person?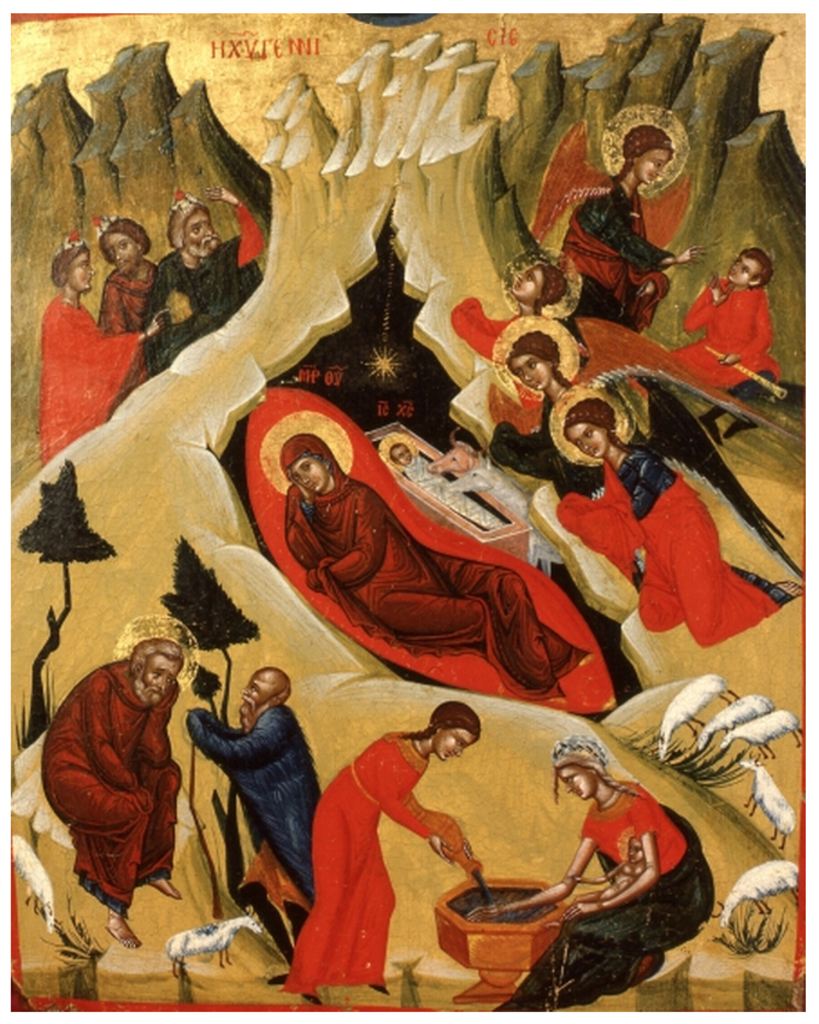
[36,226,170,465]
